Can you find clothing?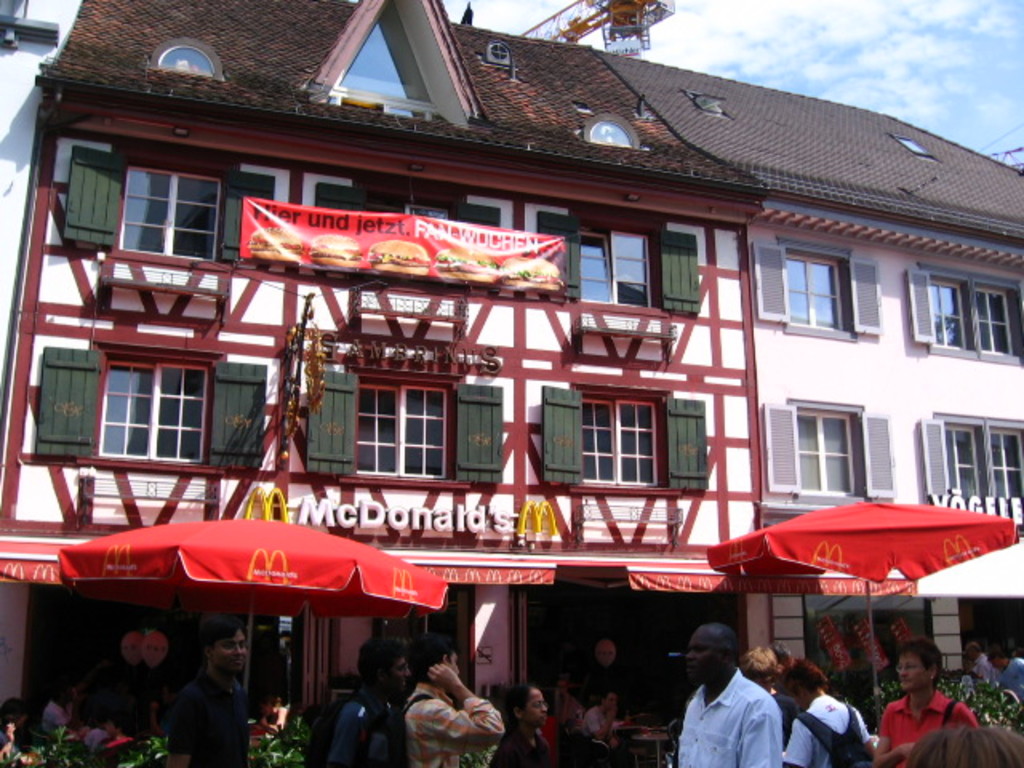
Yes, bounding box: box=[971, 648, 992, 688].
